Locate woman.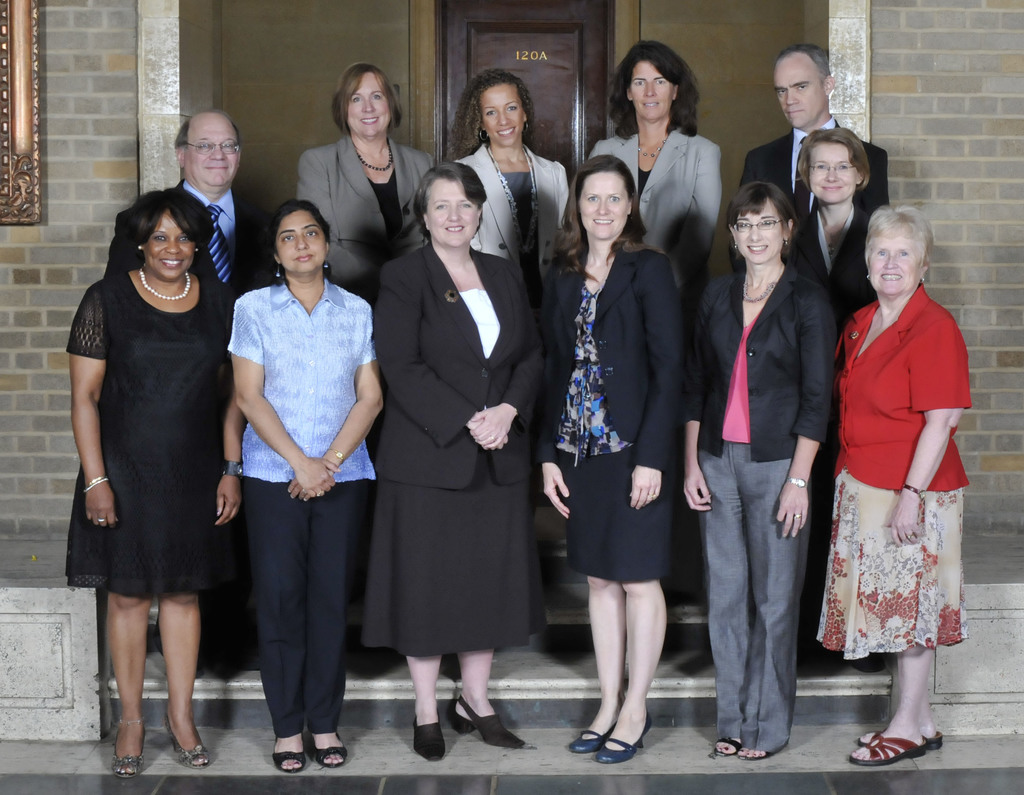
Bounding box: detection(584, 33, 724, 318).
